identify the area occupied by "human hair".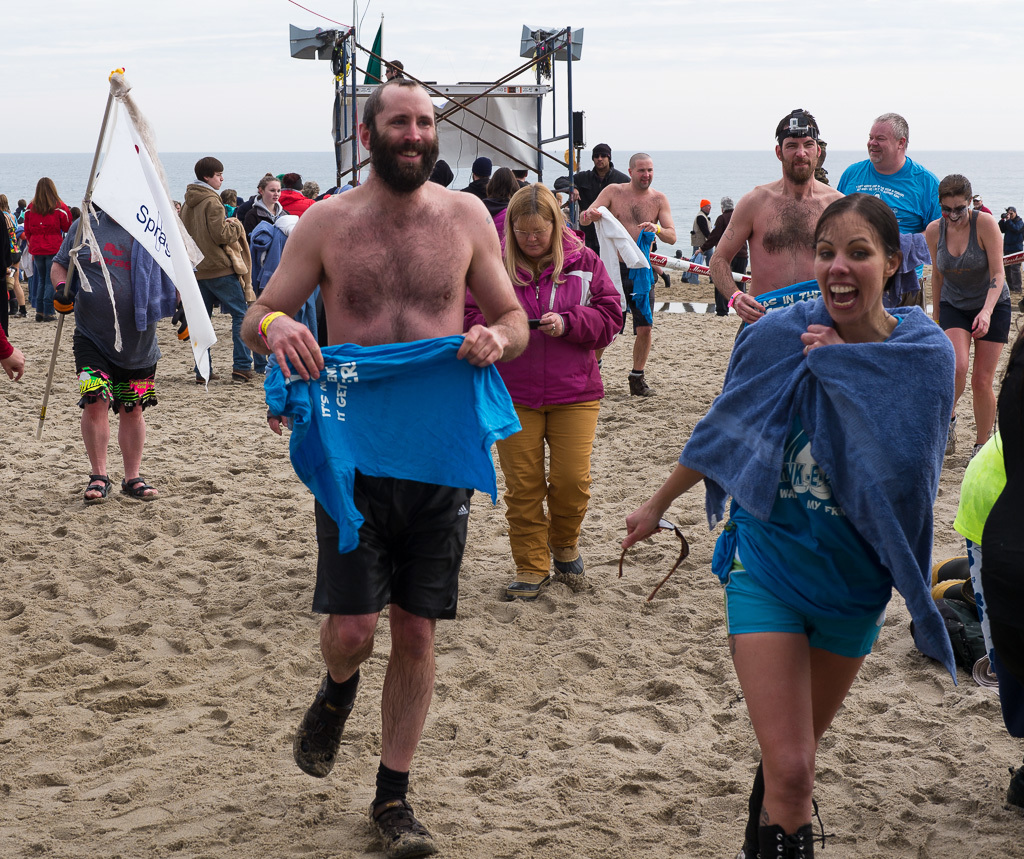
Area: l=1008, t=204, r=1015, b=216.
